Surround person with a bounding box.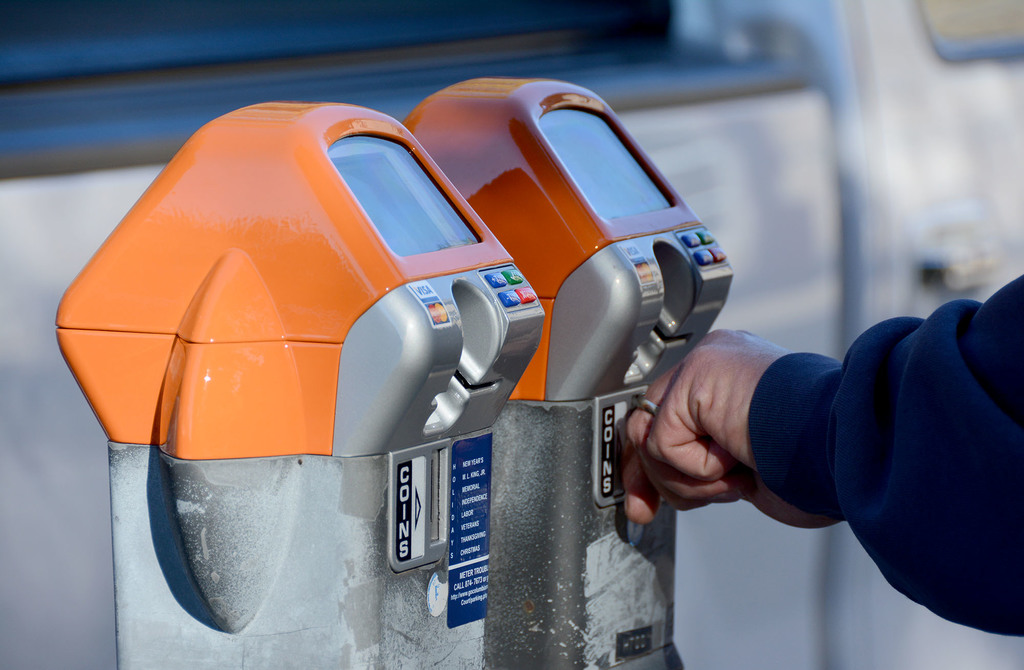
{"left": 609, "top": 268, "right": 1021, "bottom": 636}.
